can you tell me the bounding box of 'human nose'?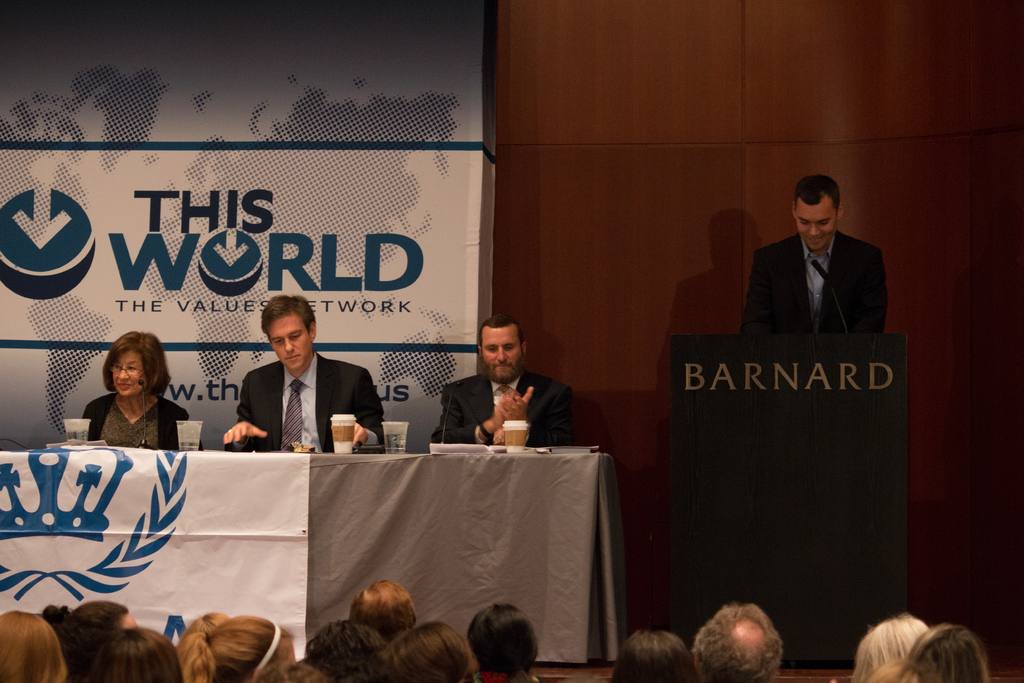
detection(284, 337, 293, 354).
